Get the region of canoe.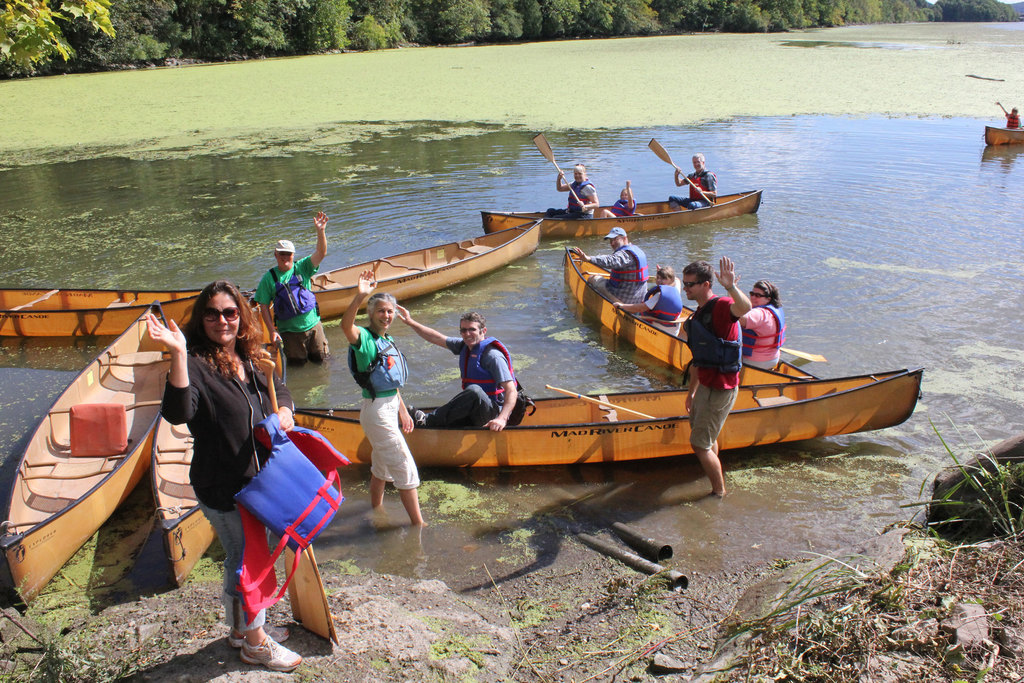
detection(483, 188, 762, 240).
